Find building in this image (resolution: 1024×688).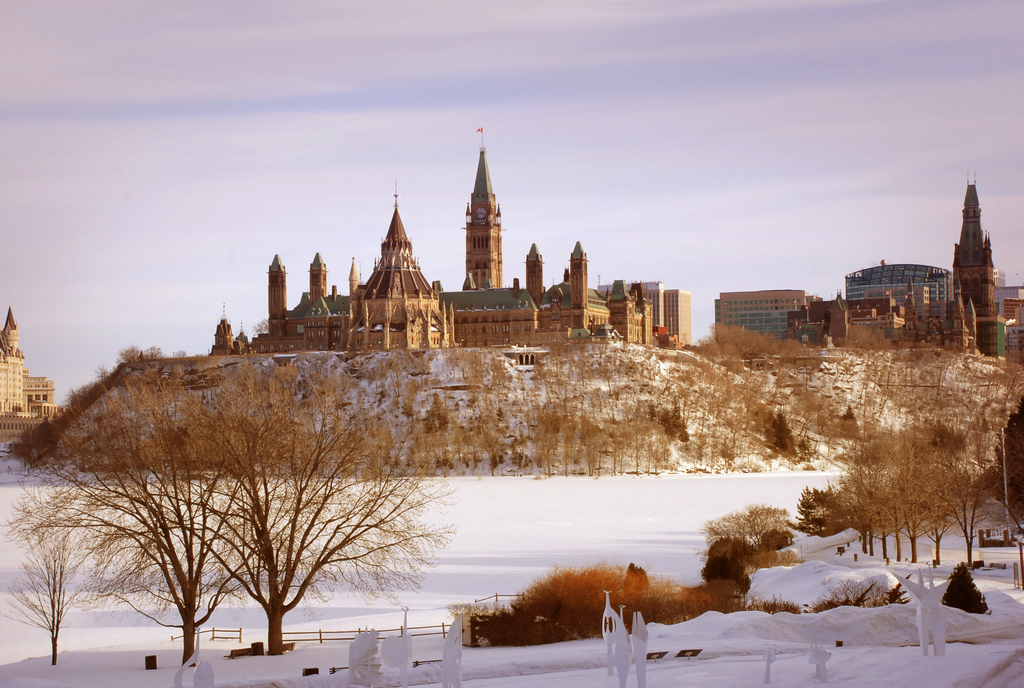
593, 284, 690, 345.
